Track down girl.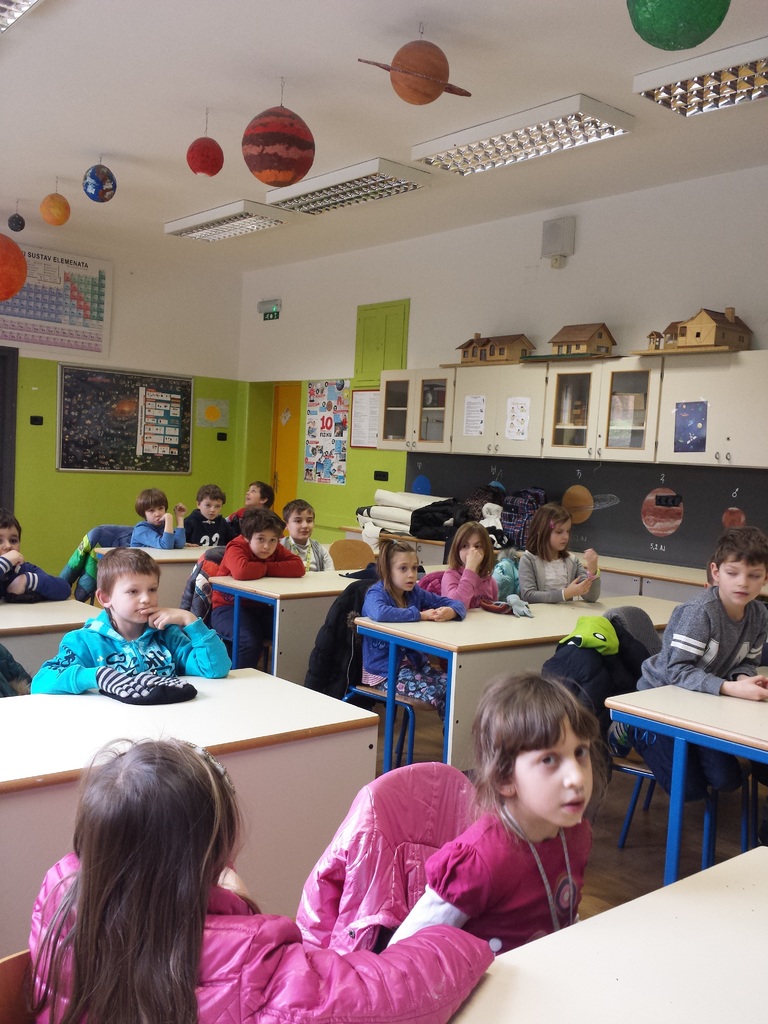
Tracked to bbox=[399, 670, 598, 953].
